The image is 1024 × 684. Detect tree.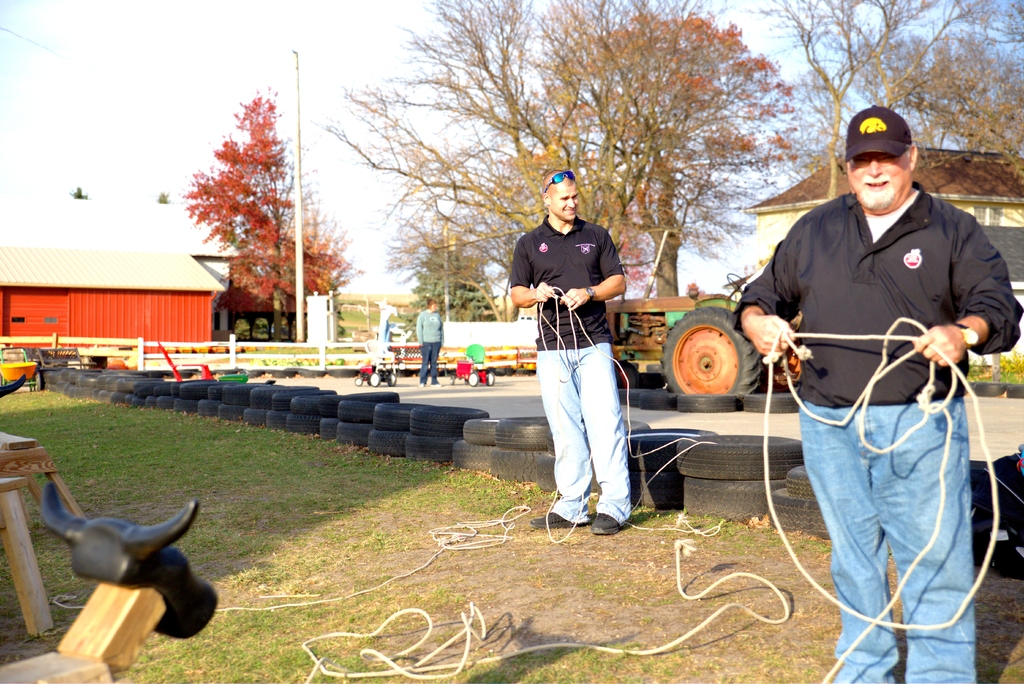
Detection: BBox(398, 216, 503, 326).
